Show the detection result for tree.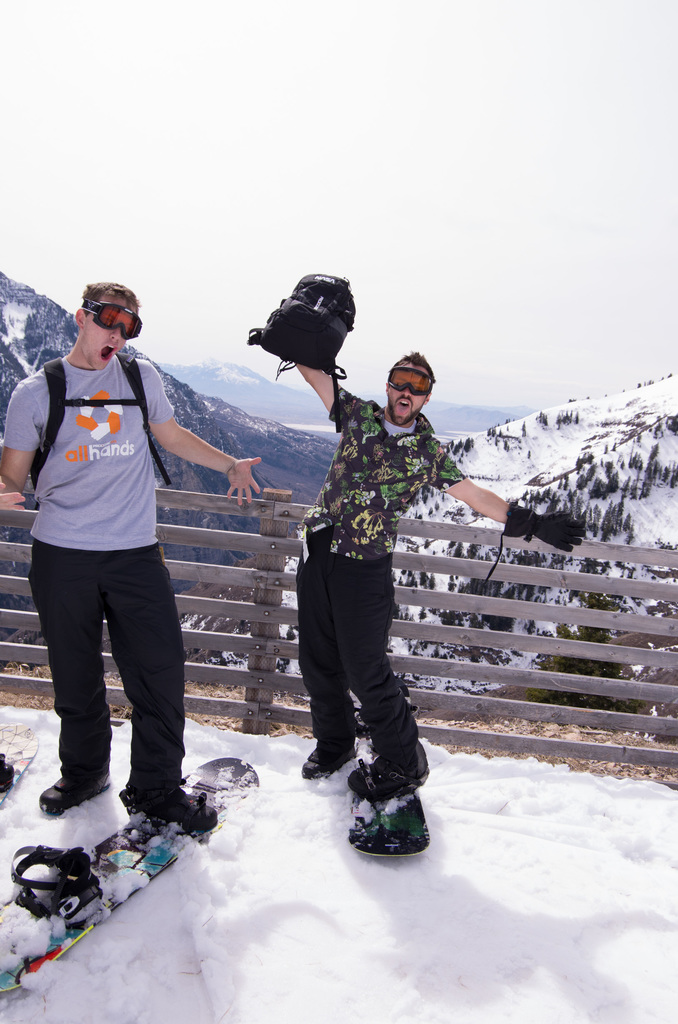
<bbox>403, 543, 419, 554</bbox>.
